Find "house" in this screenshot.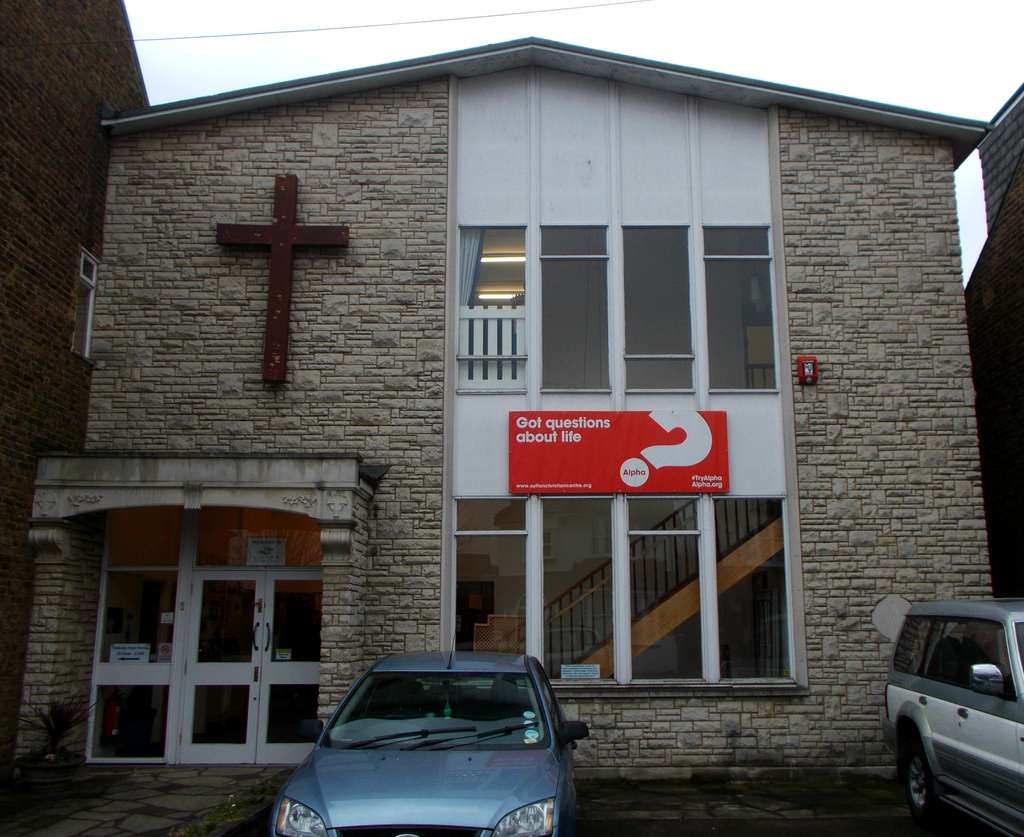
The bounding box for "house" is [x1=15, y1=40, x2=996, y2=760].
